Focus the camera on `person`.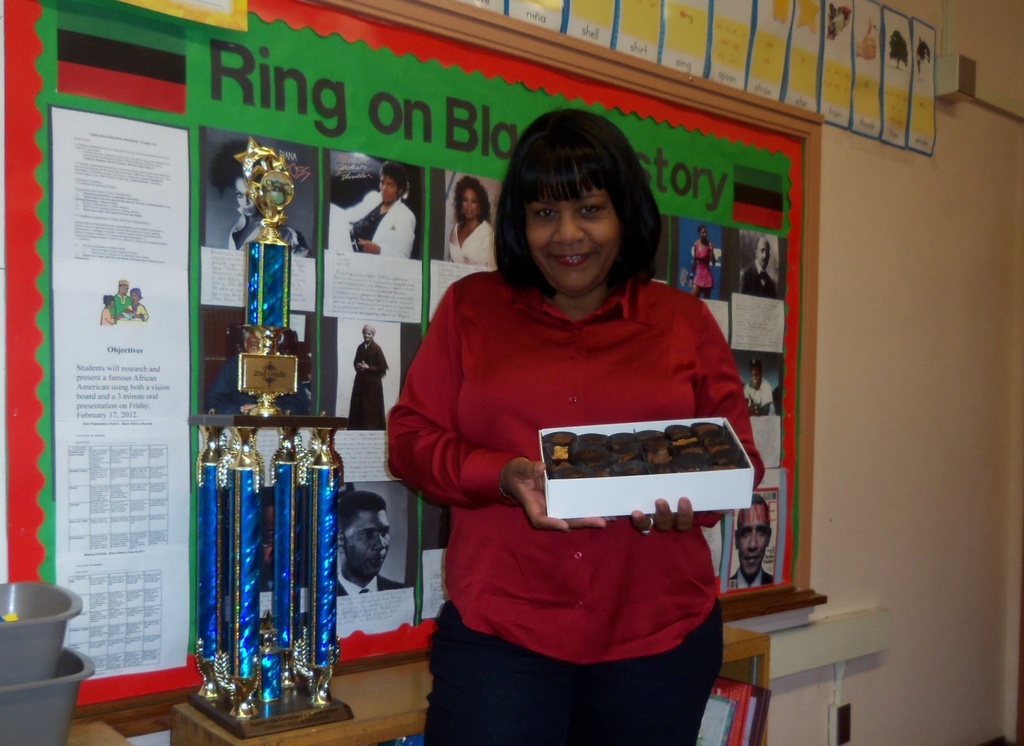
Focus region: 100/293/115/328.
